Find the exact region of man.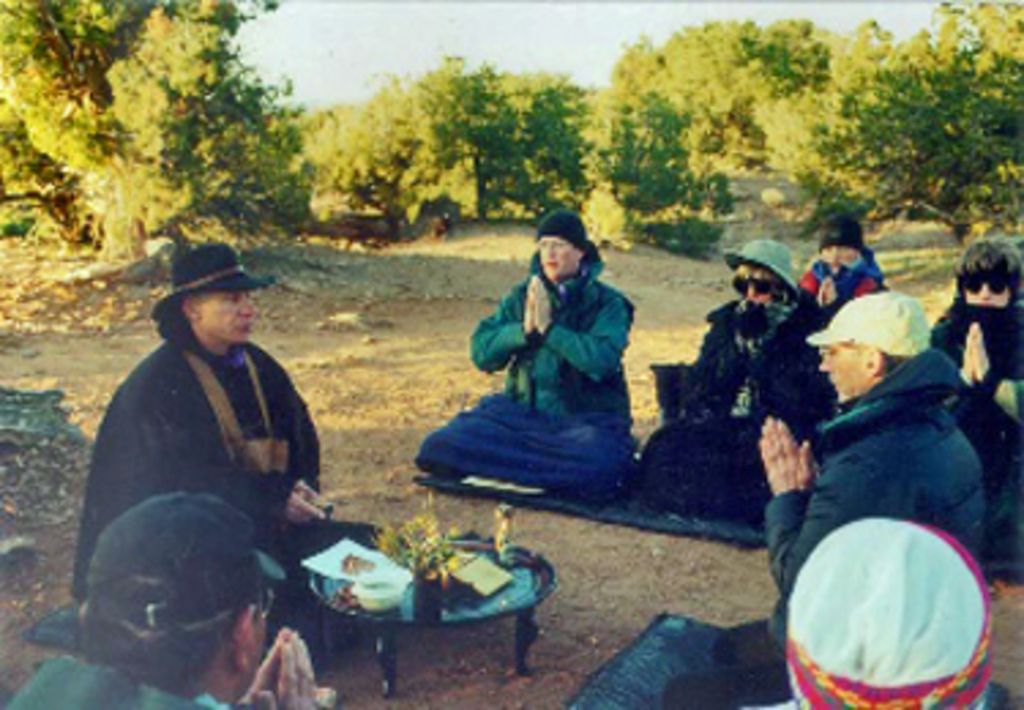
Exact region: box(71, 240, 385, 655).
